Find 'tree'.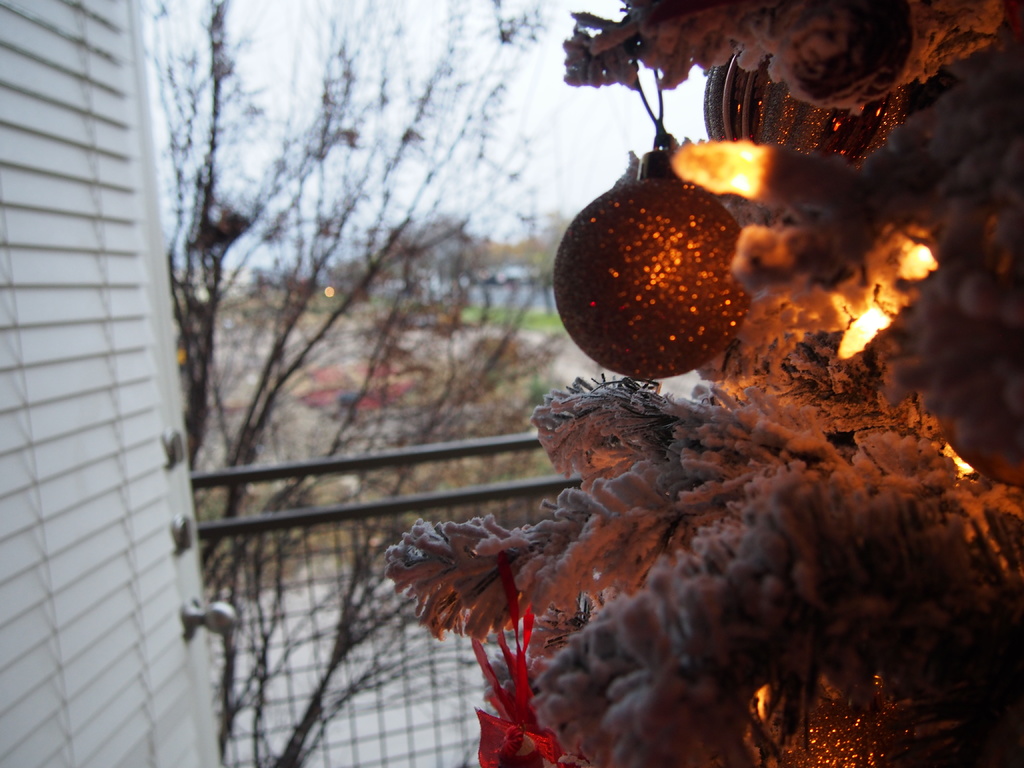
[left=373, top=0, right=1023, bottom=767].
